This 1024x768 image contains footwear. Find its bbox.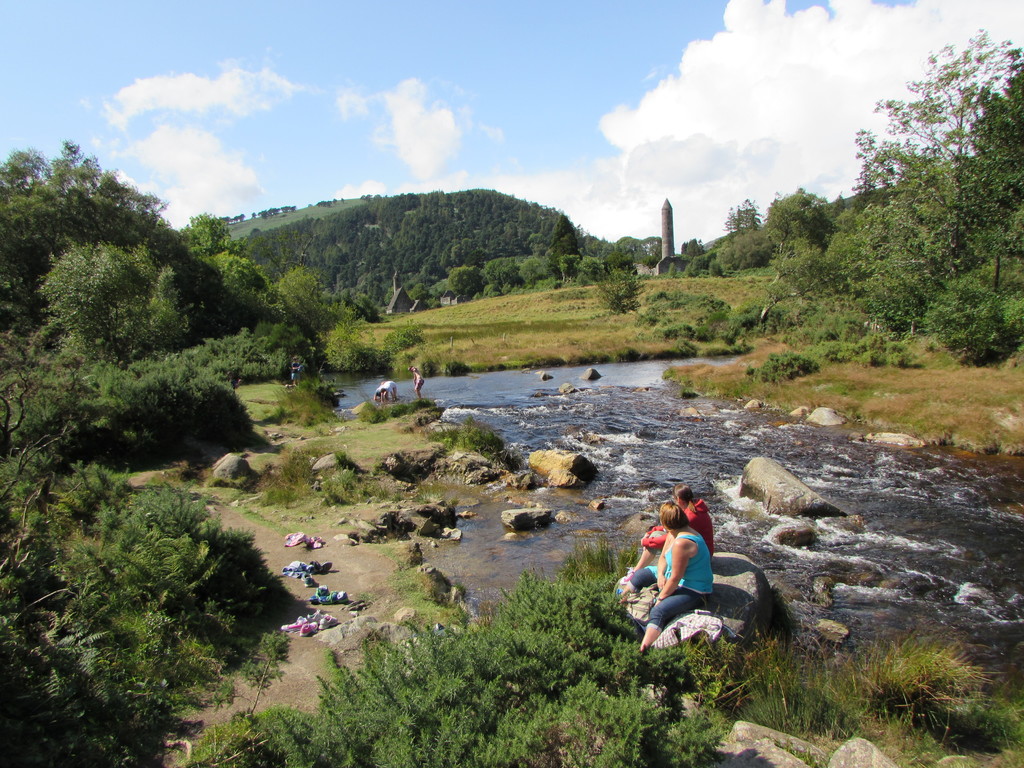
299 623 316 637.
